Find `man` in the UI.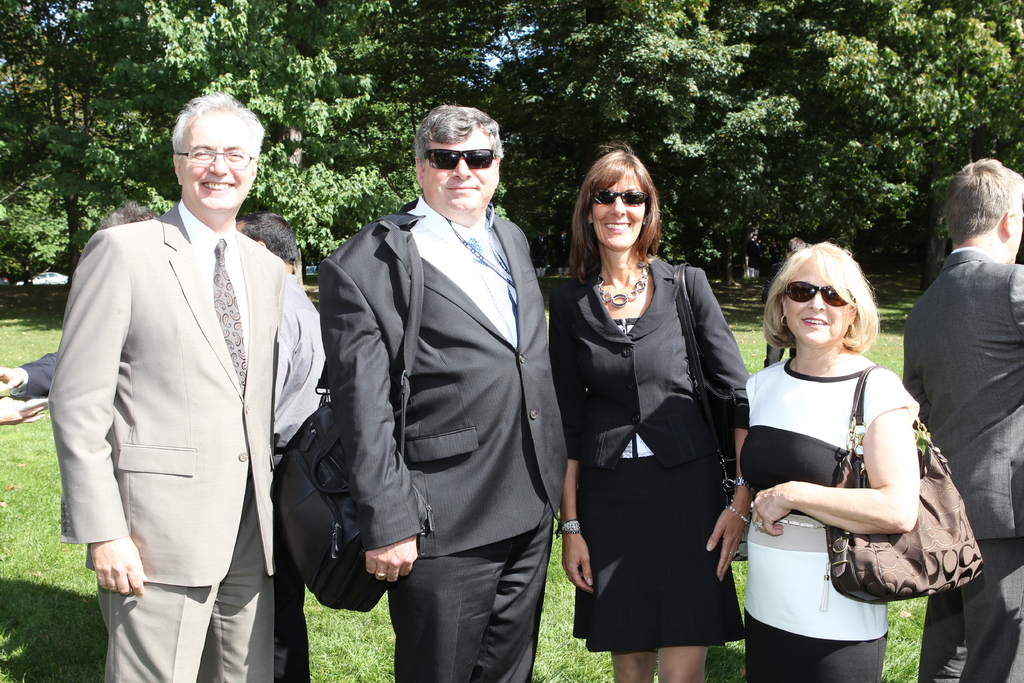
UI element at left=317, top=69, right=579, bottom=682.
